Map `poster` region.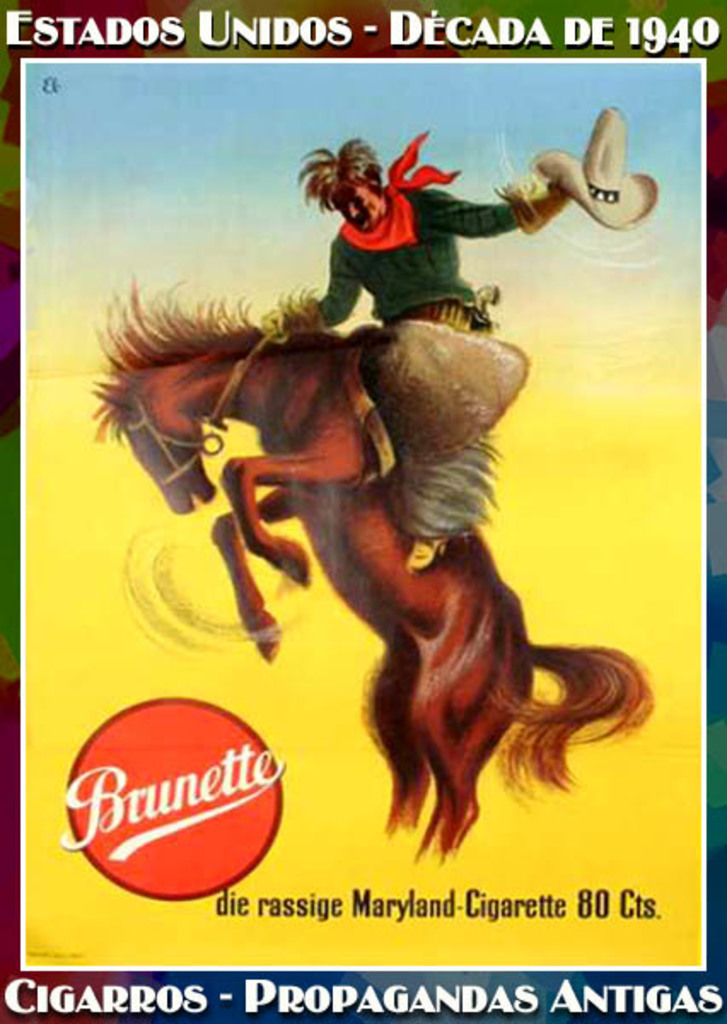
Mapped to left=0, top=0, right=725, bottom=1022.
